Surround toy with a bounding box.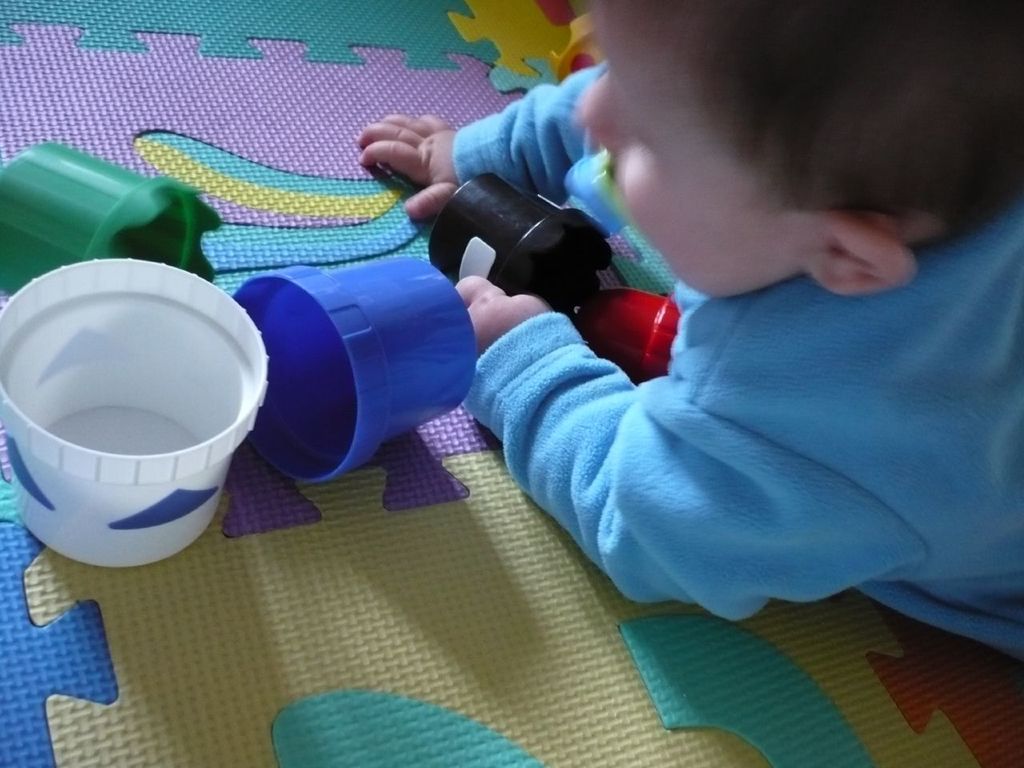
{"left": 232, "top": 255, "right": 477, "bottom": 482}.
